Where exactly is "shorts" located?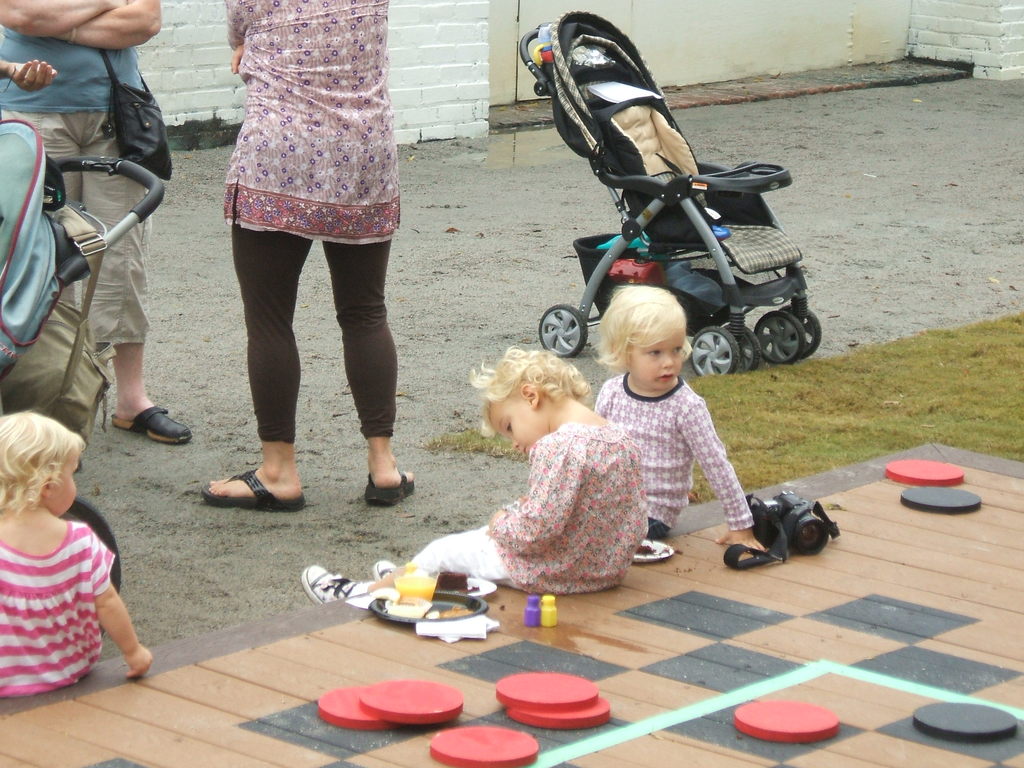
Its bounding box is crop(407, 524, 518, 587).
